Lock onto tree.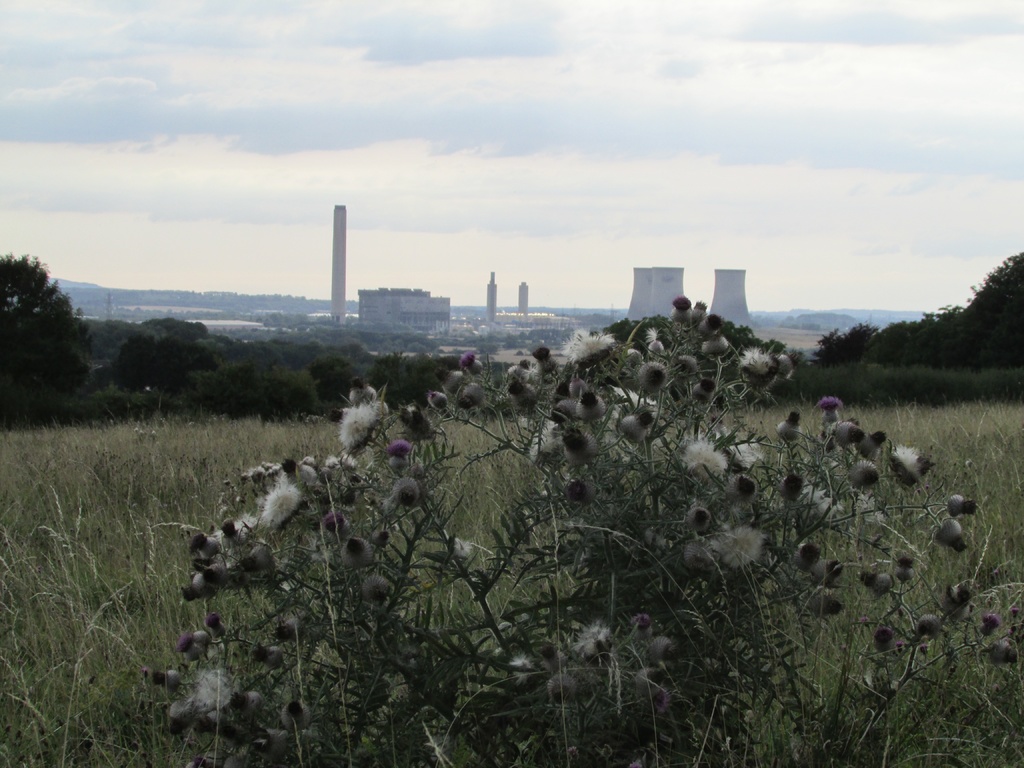
Locked: [left=0, top=241, right=78, bottom=399].
